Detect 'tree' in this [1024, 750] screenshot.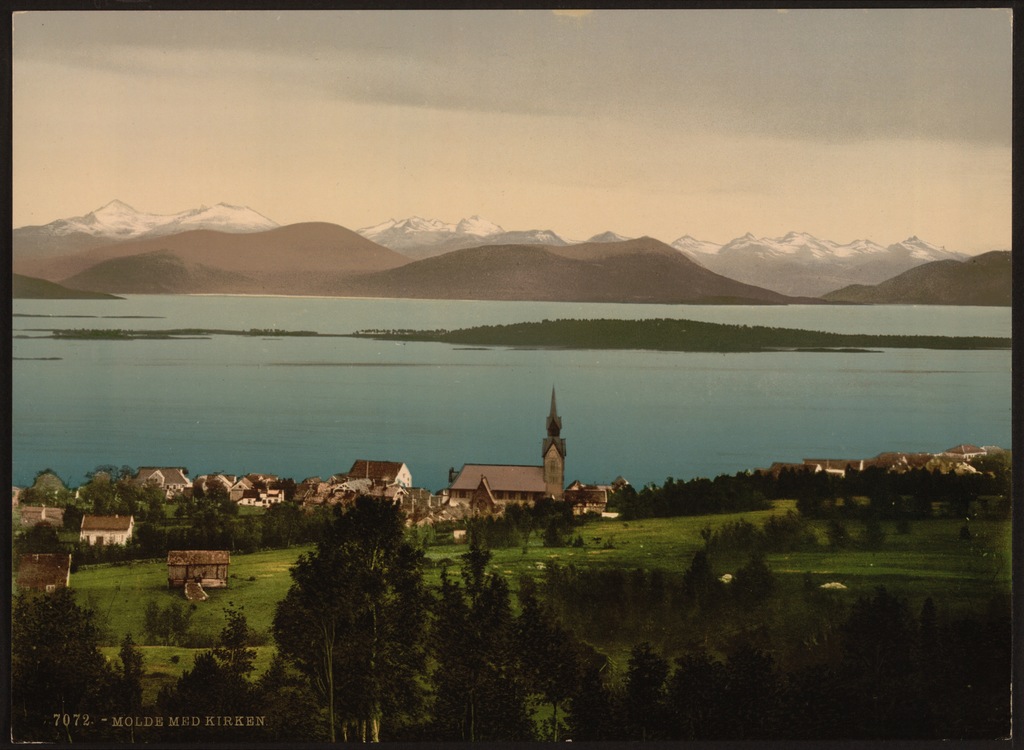
Detection: [left=260, top=475, right=418, bottom=694].
